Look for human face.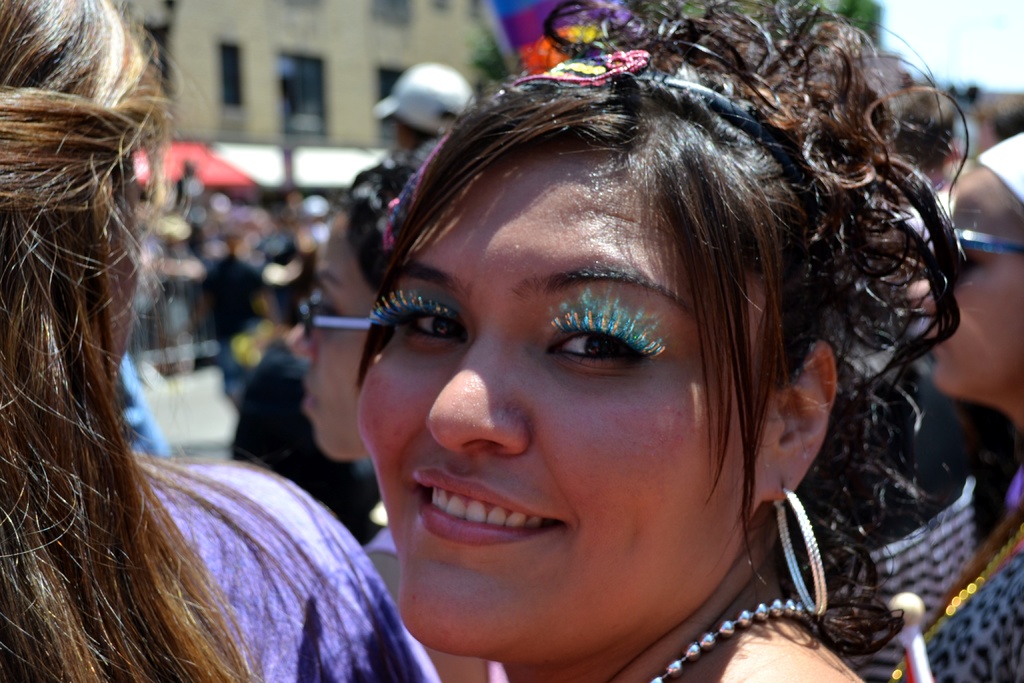
Found: <bbox>900, 175, 1023, 402</bbox>.
